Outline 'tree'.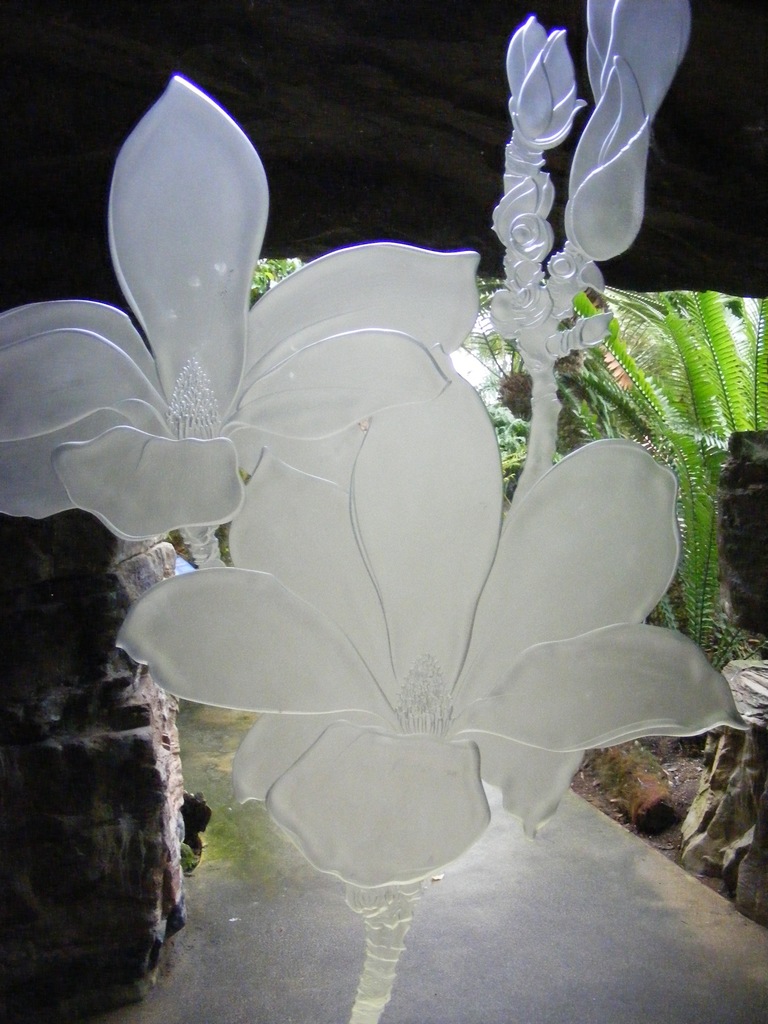
Outline: 244:255:307:316.
